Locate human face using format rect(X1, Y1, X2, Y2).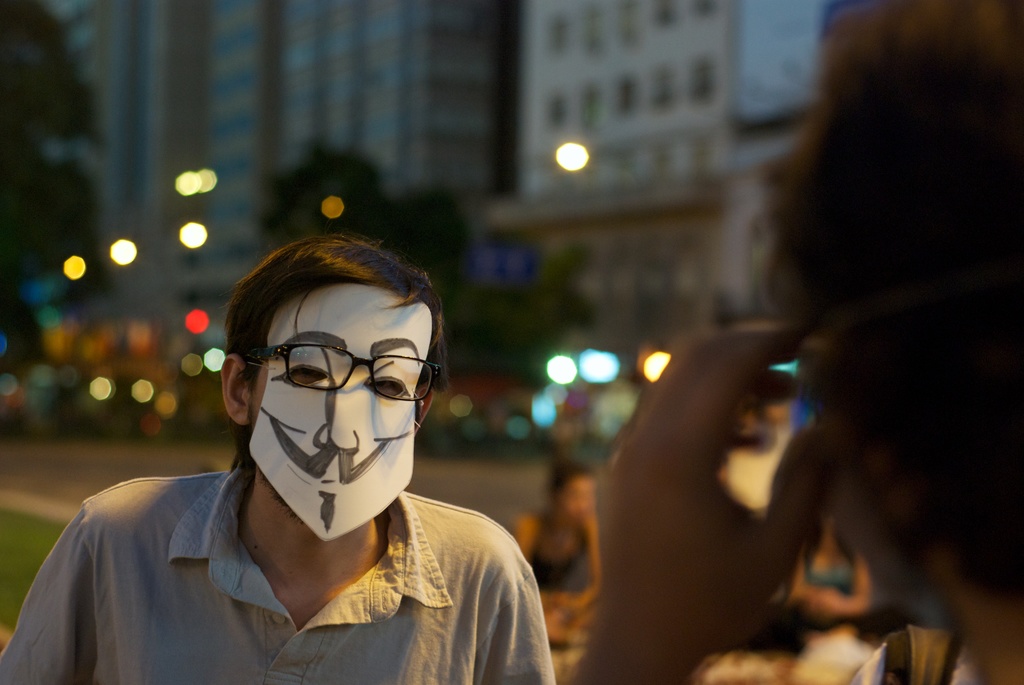
rect(245, 282, 424, 551).
